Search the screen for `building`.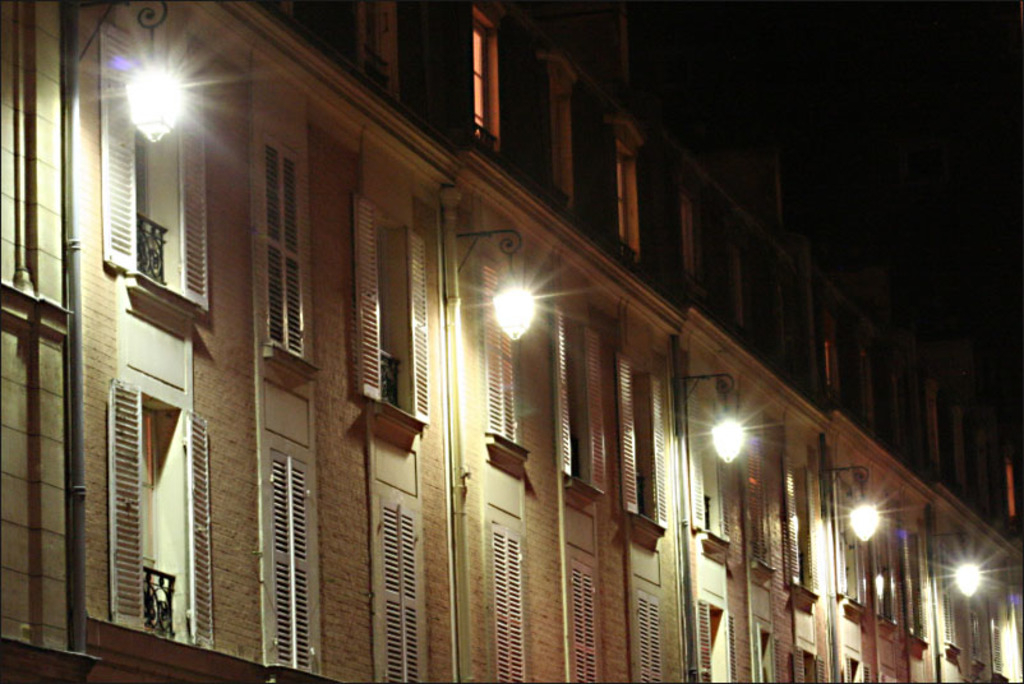
Found at box=[0, 0, 1023, 683].
